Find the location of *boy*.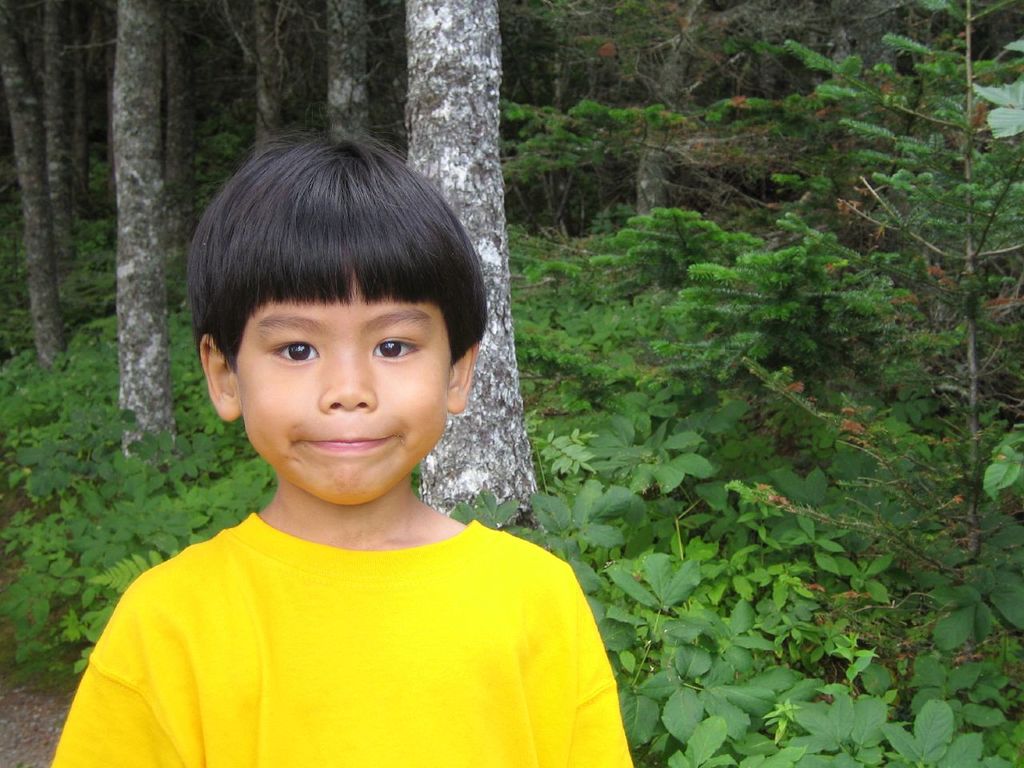
Location: (left=68, top=137, right=577, bottom=755).
